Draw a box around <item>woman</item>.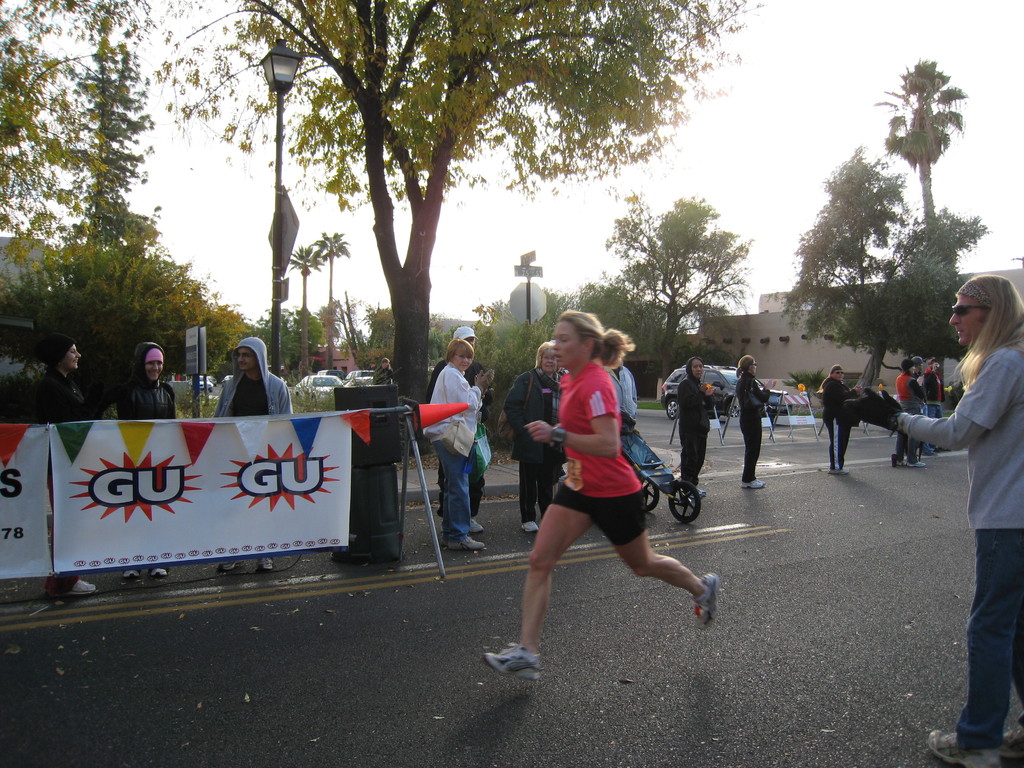
bbox=(506, 343, 561, 535).
